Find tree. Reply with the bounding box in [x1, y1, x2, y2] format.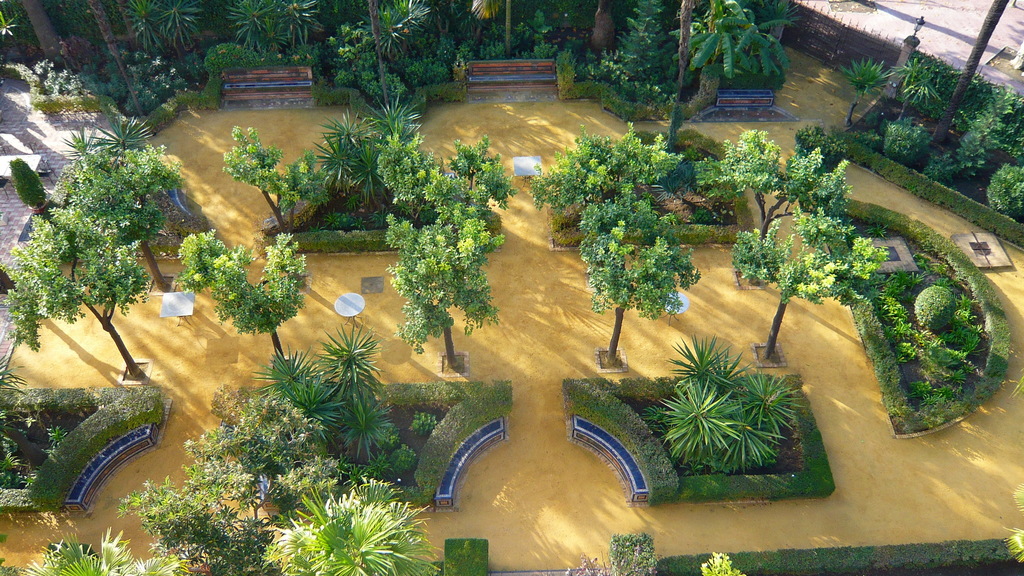
[0, 200, 152, 366].
